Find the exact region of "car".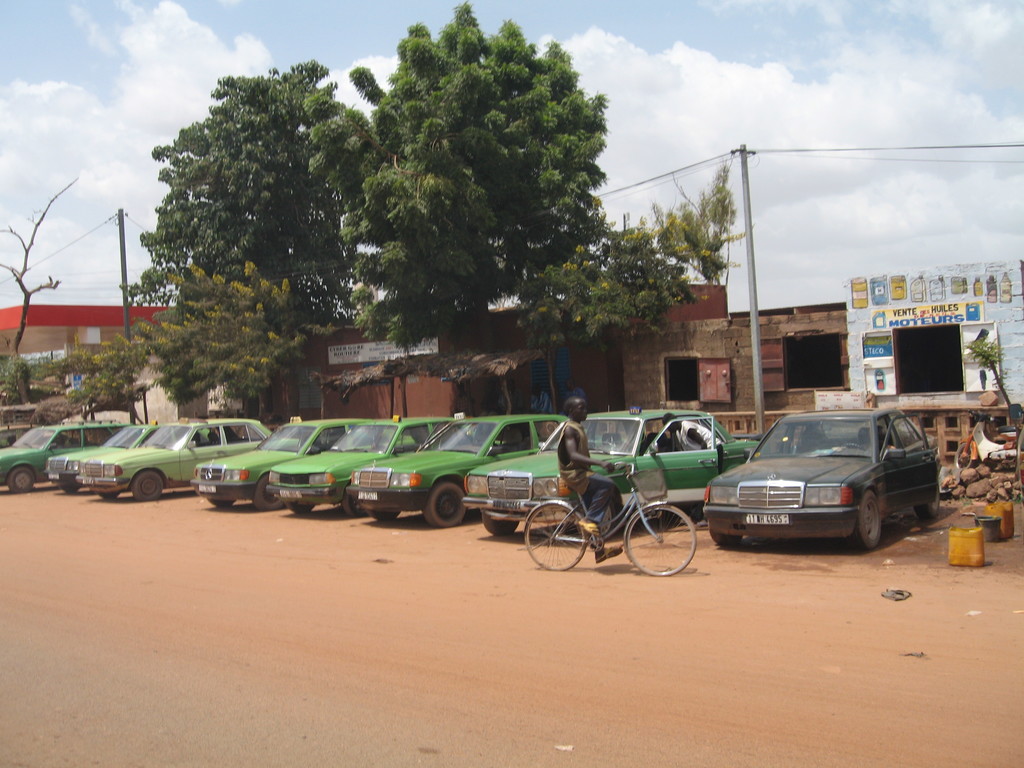
Exact region: [left=702, top=403, right=939, bottom=558].
